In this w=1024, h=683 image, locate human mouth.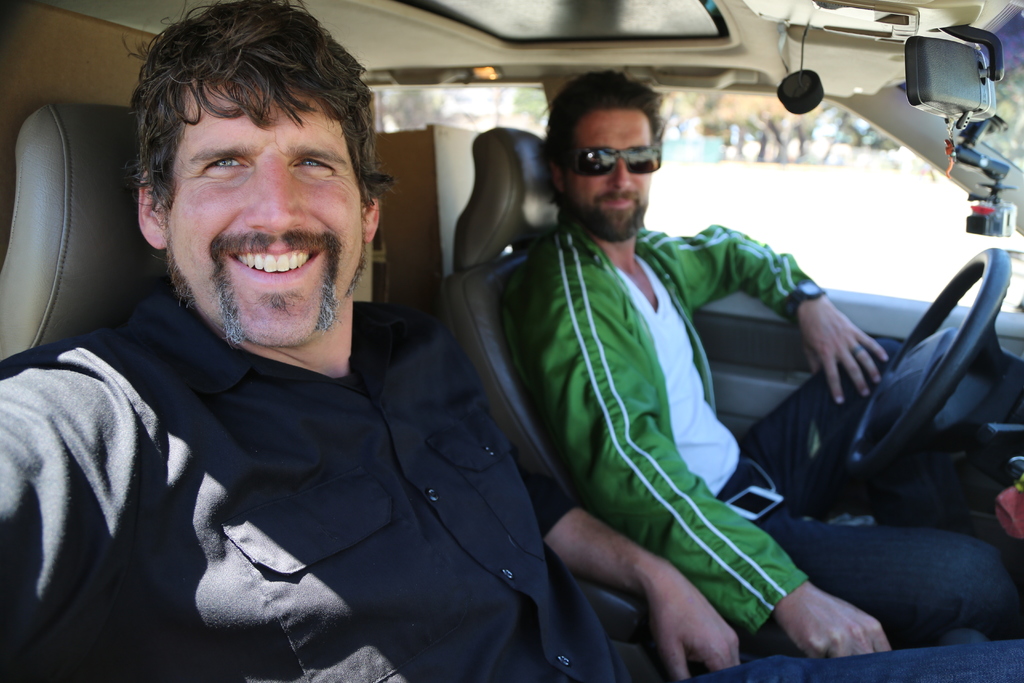
Bounding box: <region>589, 194, 639, 213</region>.
